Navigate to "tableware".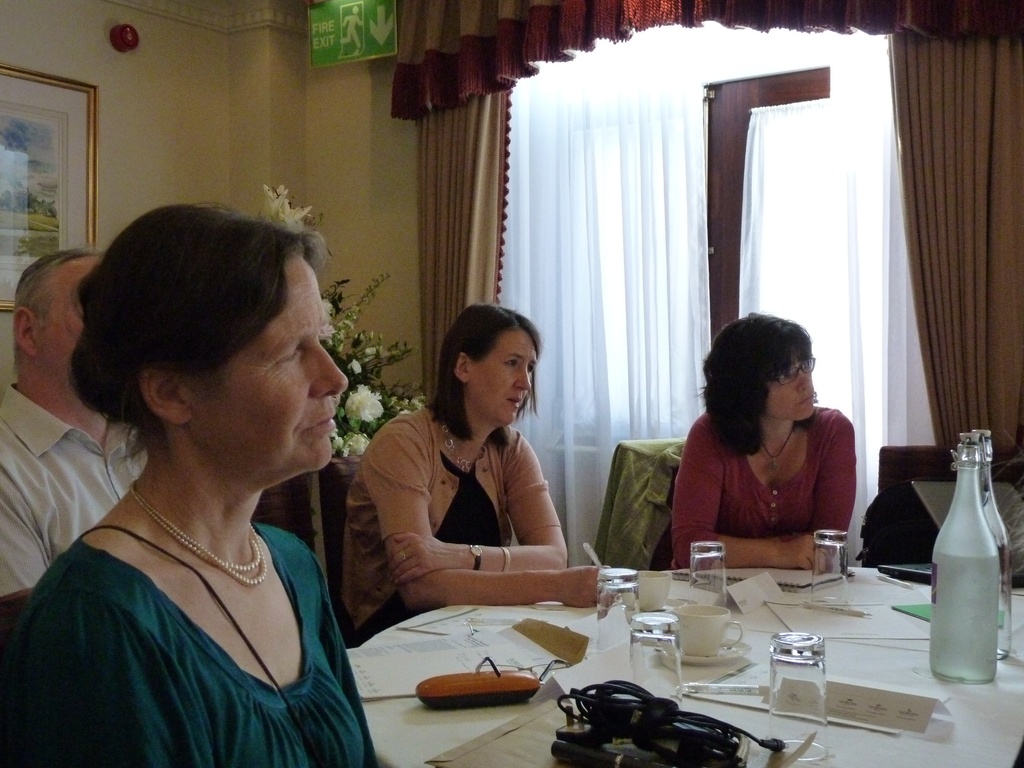
Navigation target: BBox(813, 528, 851, 616).
